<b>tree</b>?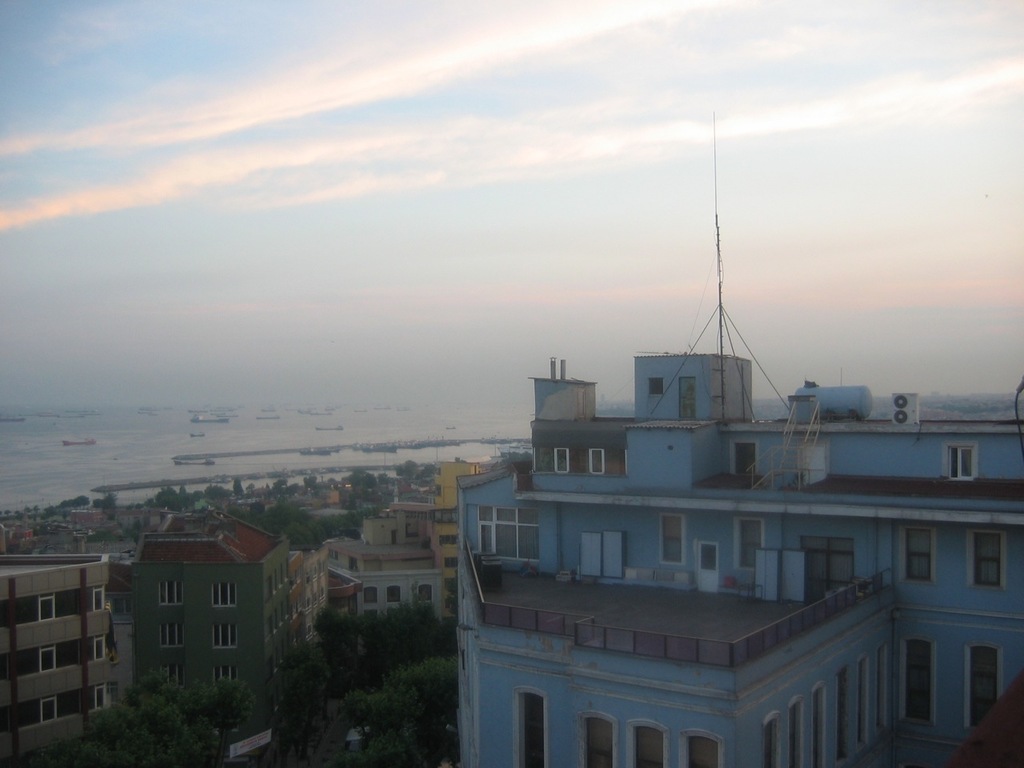
detection(178, 486, 189, 495)
